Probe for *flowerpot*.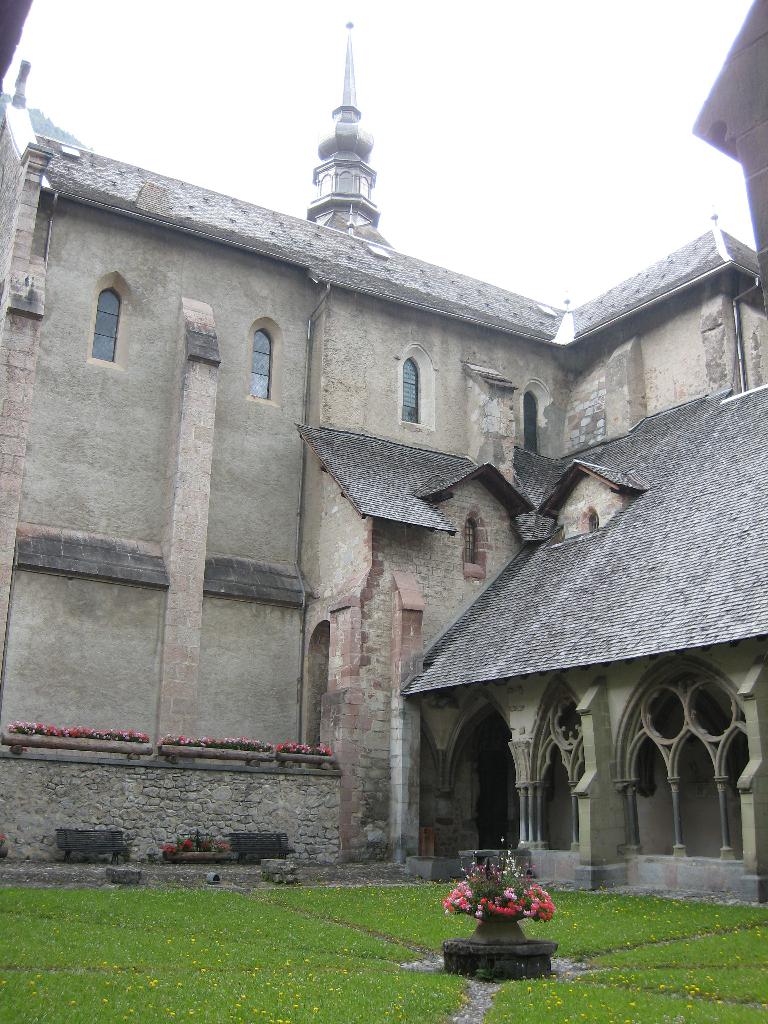
Probe result: left=476, top=908, right=529, bottom=949.
